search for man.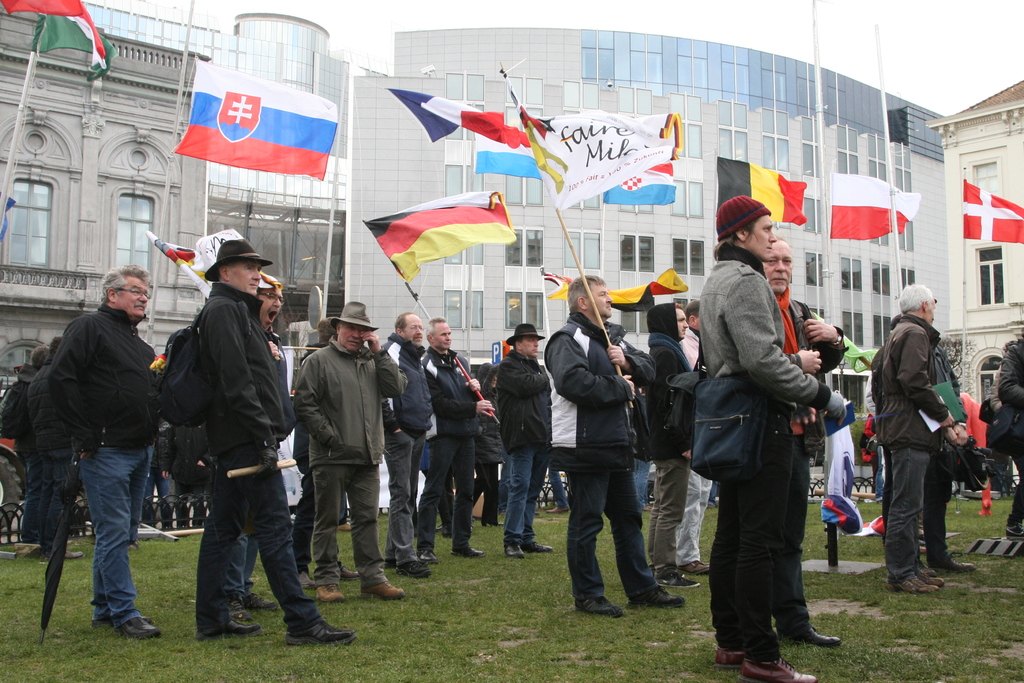
Found at Rect(472, 358, 505, 529).
